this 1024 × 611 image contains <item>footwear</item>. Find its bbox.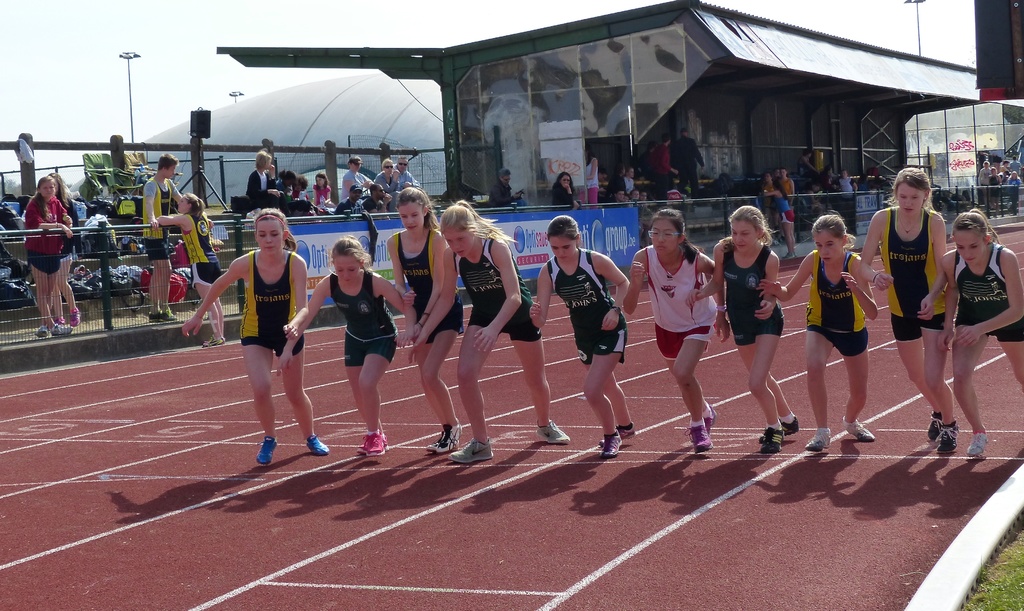
449/437/493/464.
